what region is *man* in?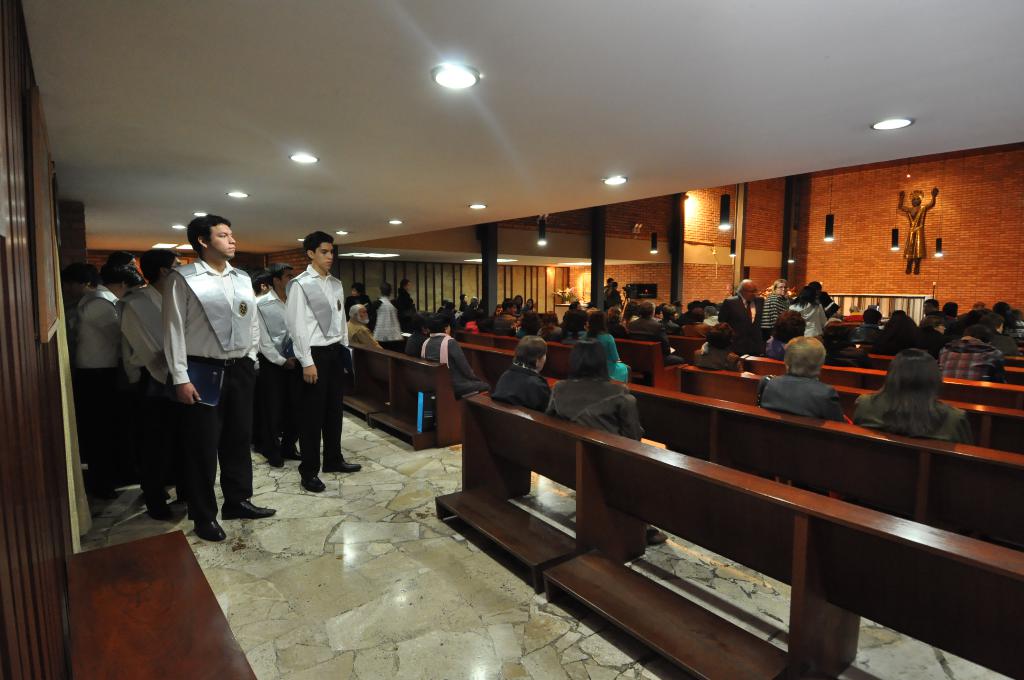
{"left": 937, "top": 323, "right": 1008, "bottom": 386}.
